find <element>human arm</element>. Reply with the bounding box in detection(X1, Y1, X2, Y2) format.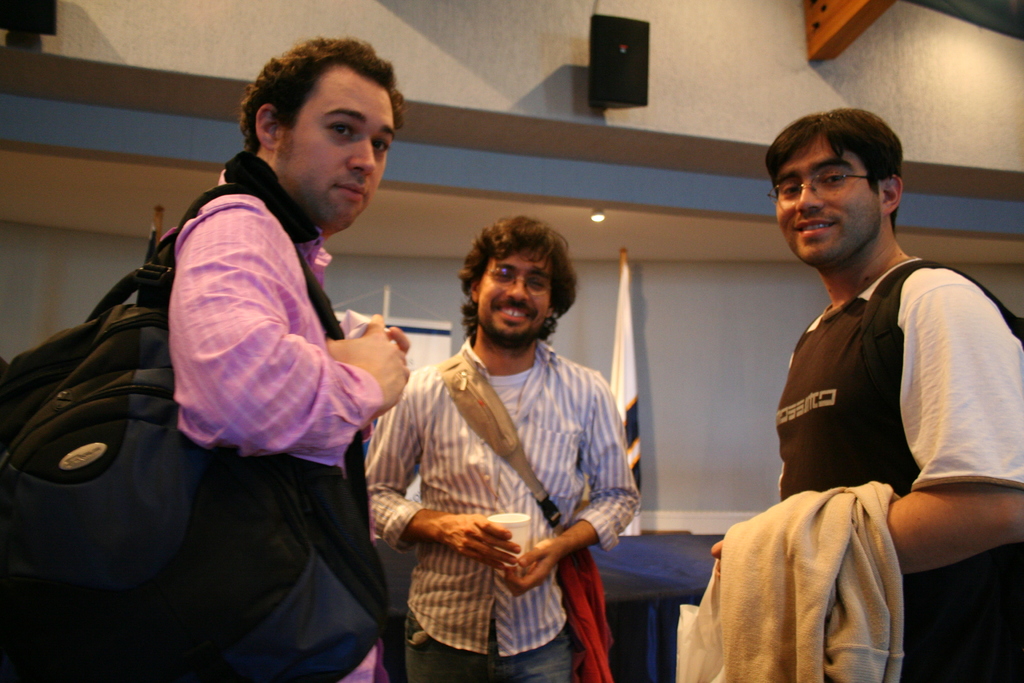
detection(493, 372, 640, 596).
